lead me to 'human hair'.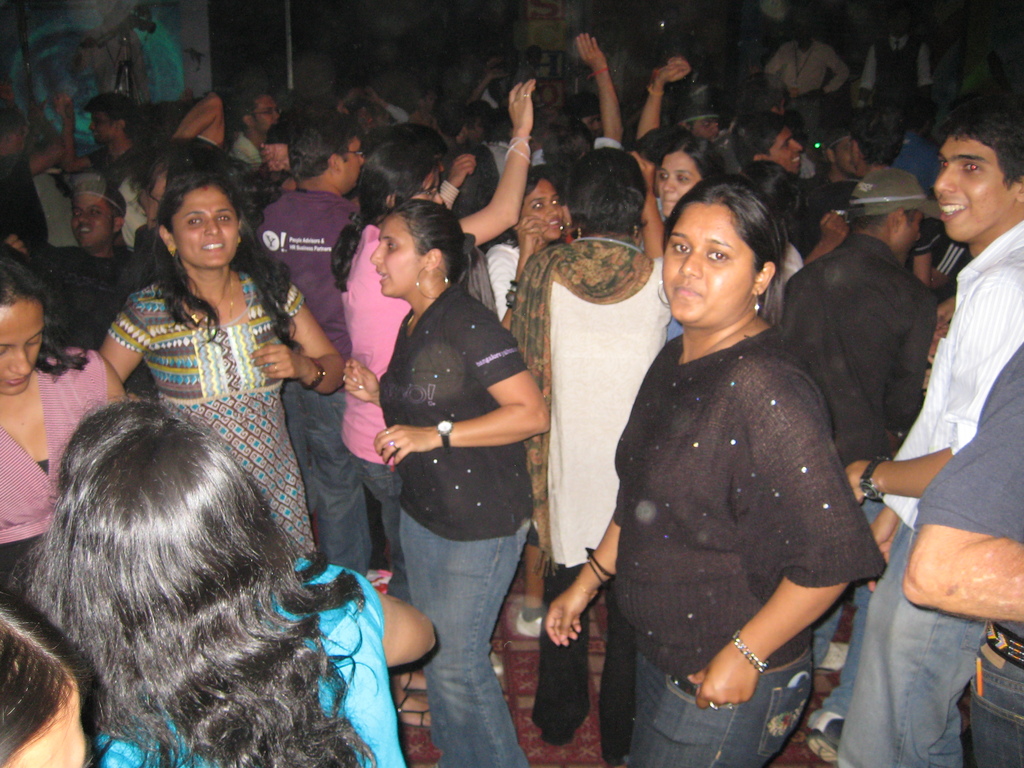
Lead to Rect(726, 109, 784, 179).
